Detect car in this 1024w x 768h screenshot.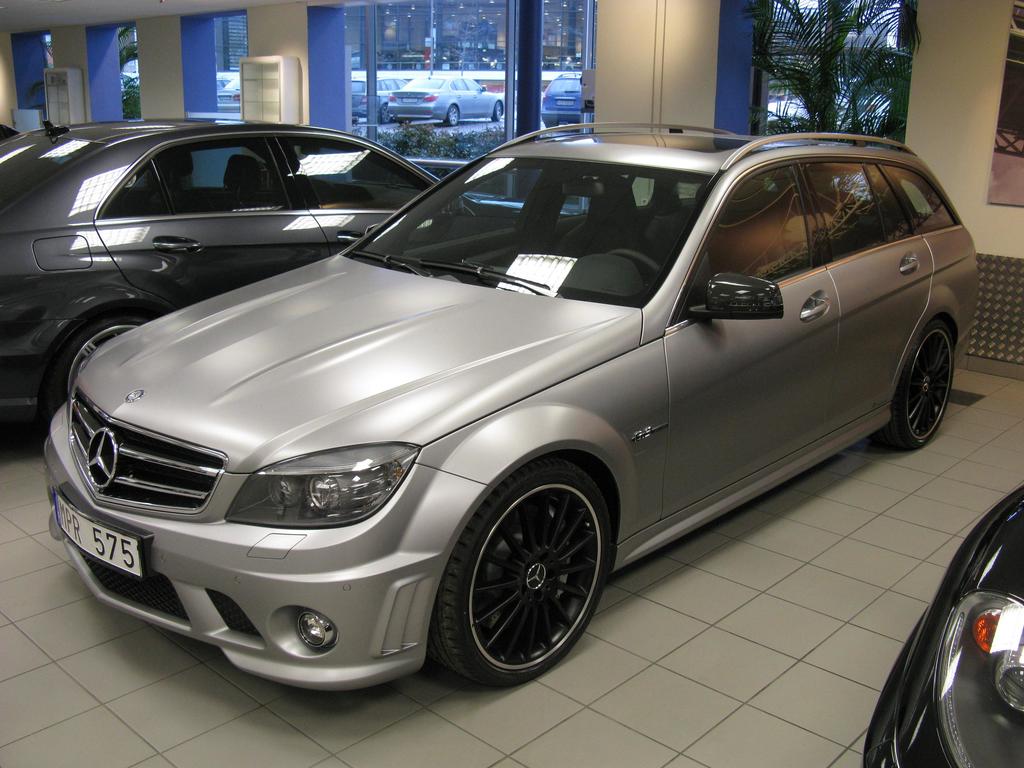
Detection: (left=387, top=70, right=504, bottom=118).
